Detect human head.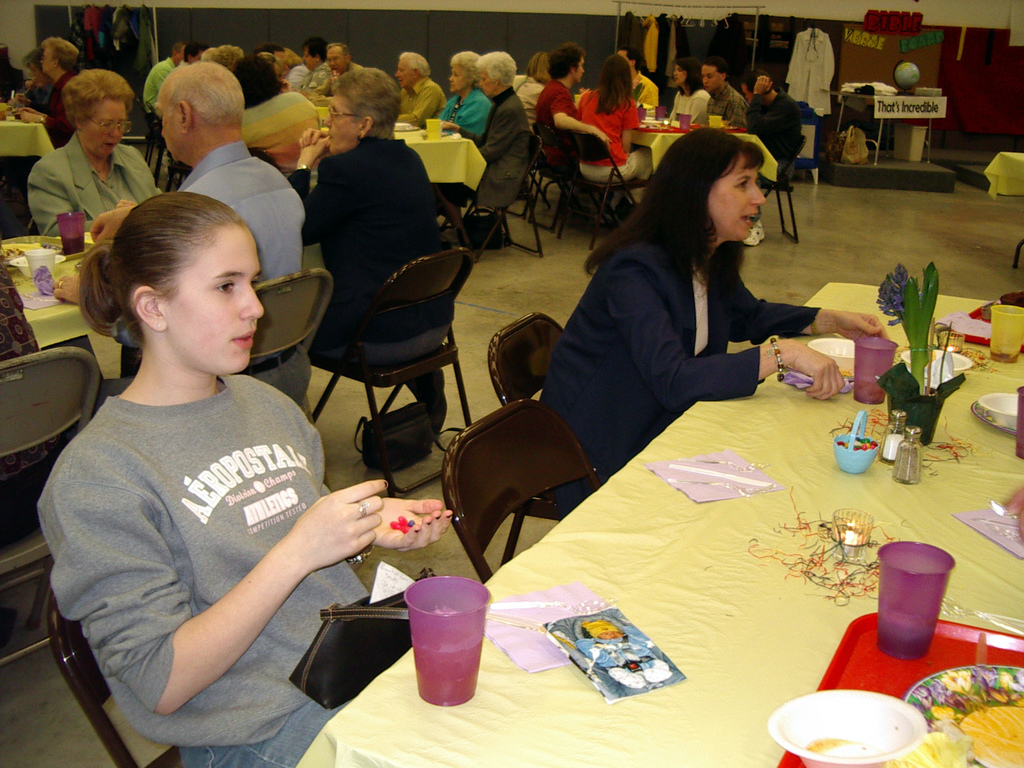
Detected at <box>545,44,587,86</box>.
